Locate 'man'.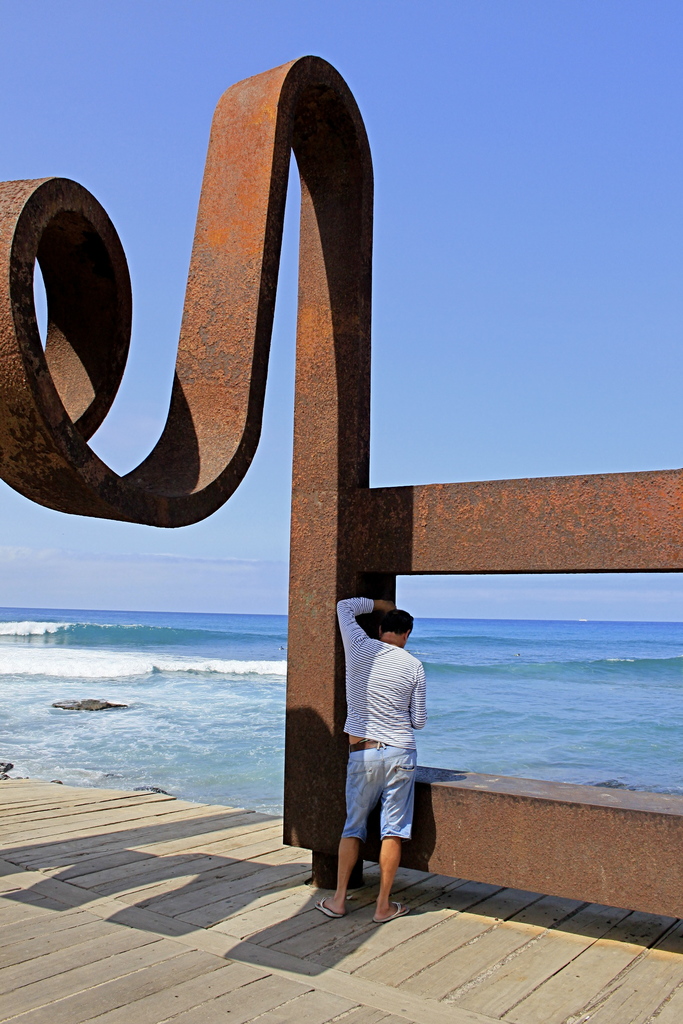
Bounding box: locate(331, 589, 444, 926).
